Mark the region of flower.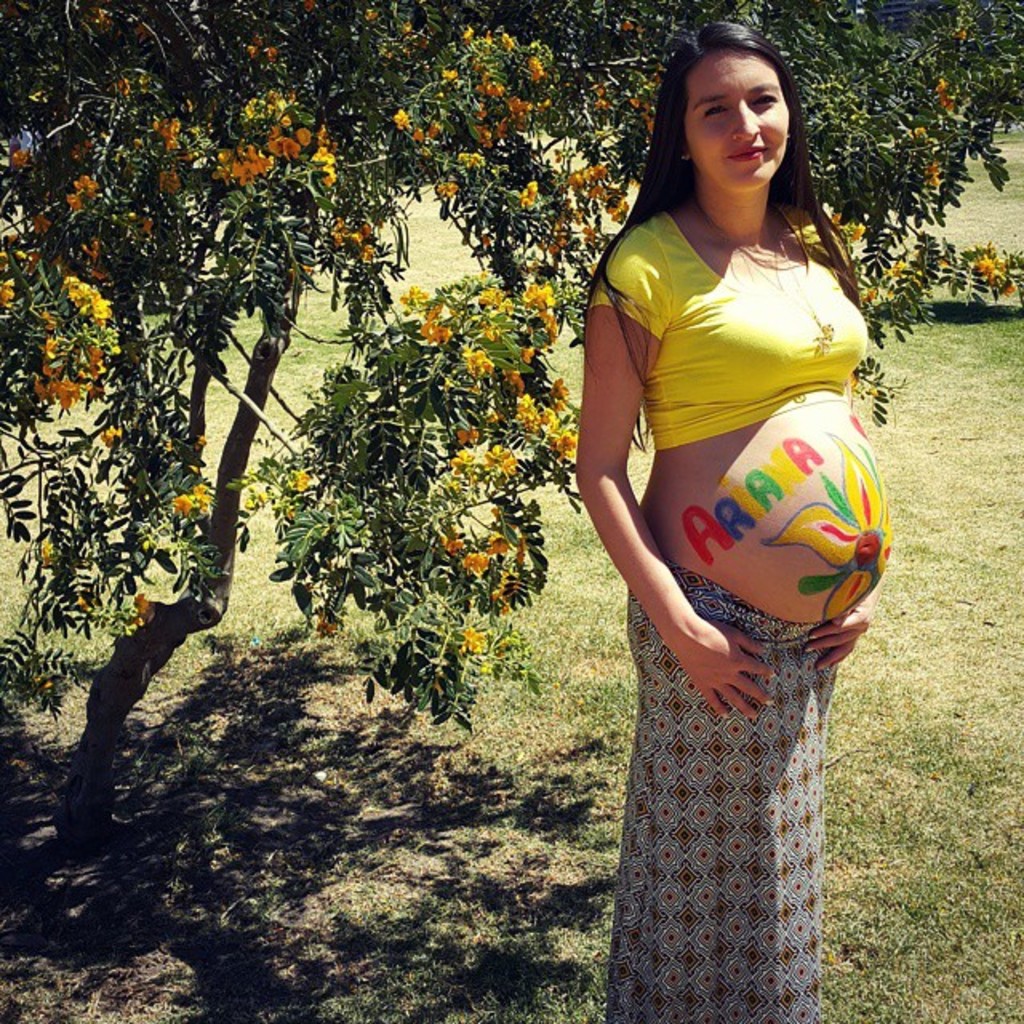
Region: pyautogui.locateOnScreen(458, 542, 493, 581).
